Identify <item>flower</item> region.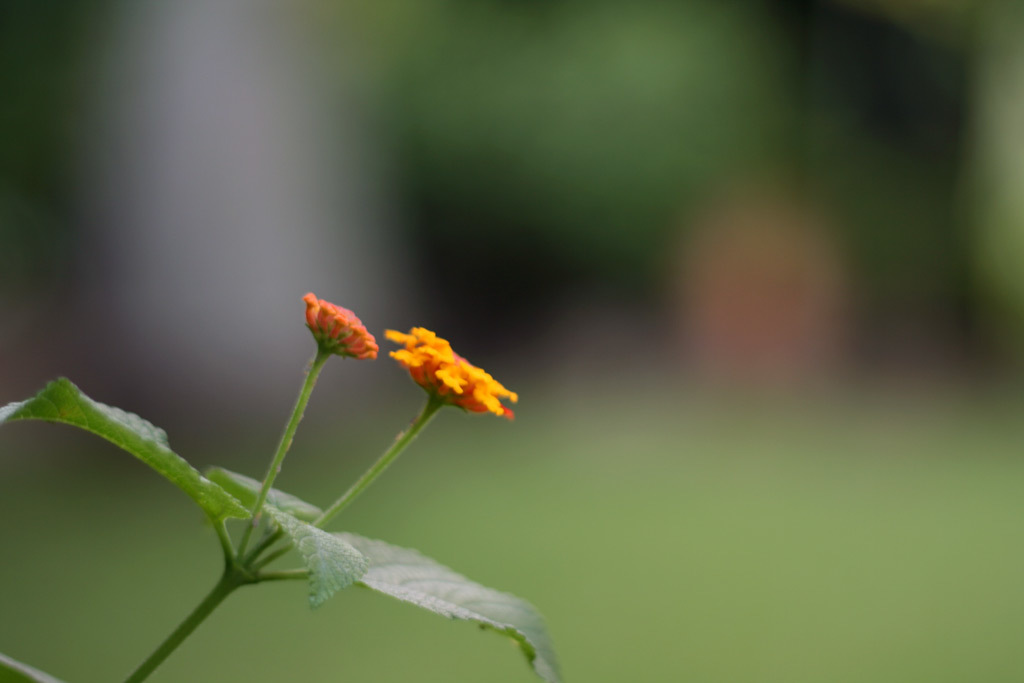
Region: box=[305, 292, 381, 362].
